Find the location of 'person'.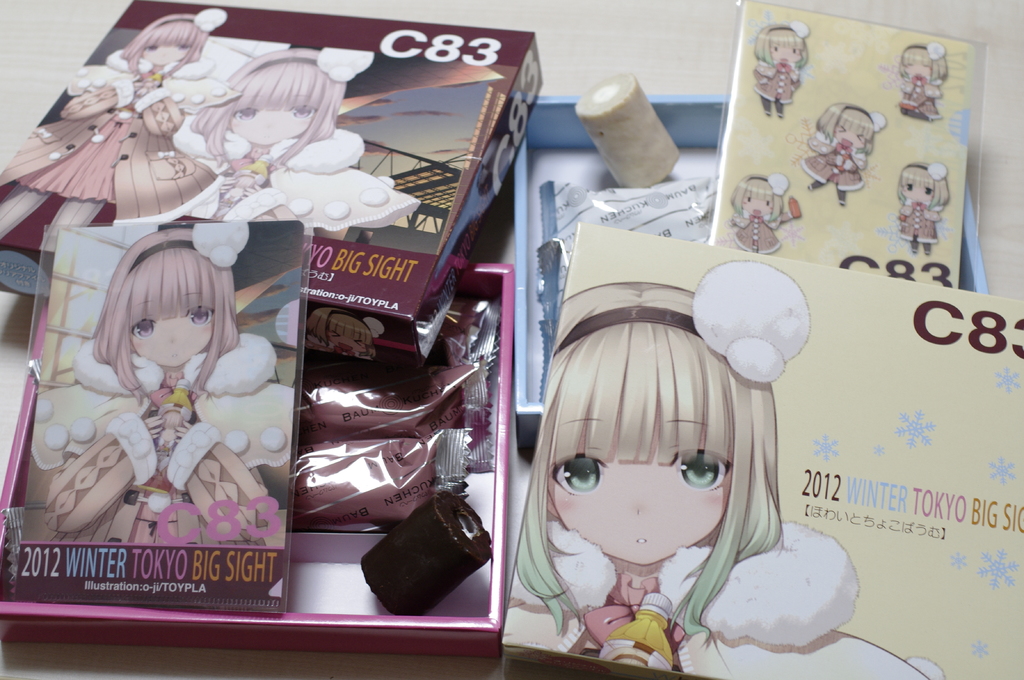
Location: crop(719, 175, 800, 253).
